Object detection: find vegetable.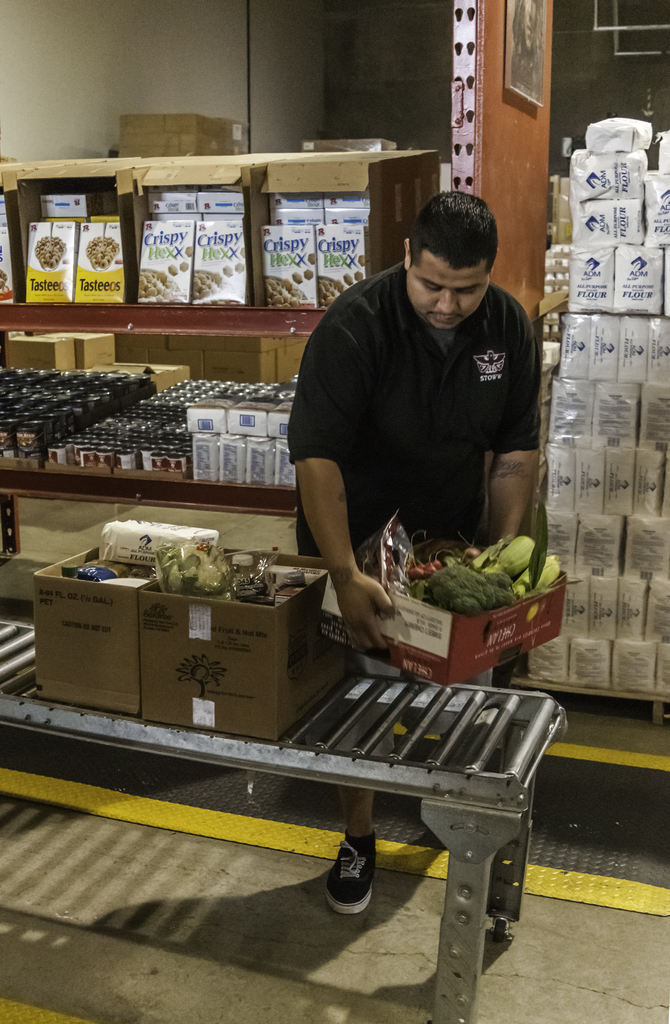
box(412, 549, 440, 575).
